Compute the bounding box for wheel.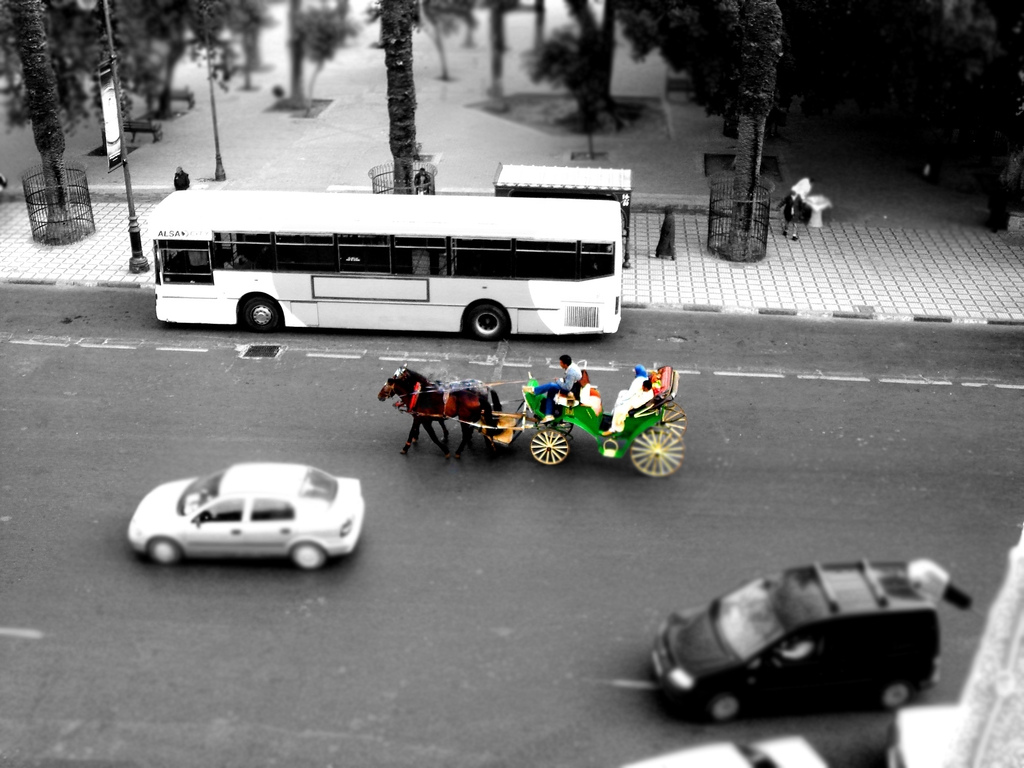
239/294/282/336.
